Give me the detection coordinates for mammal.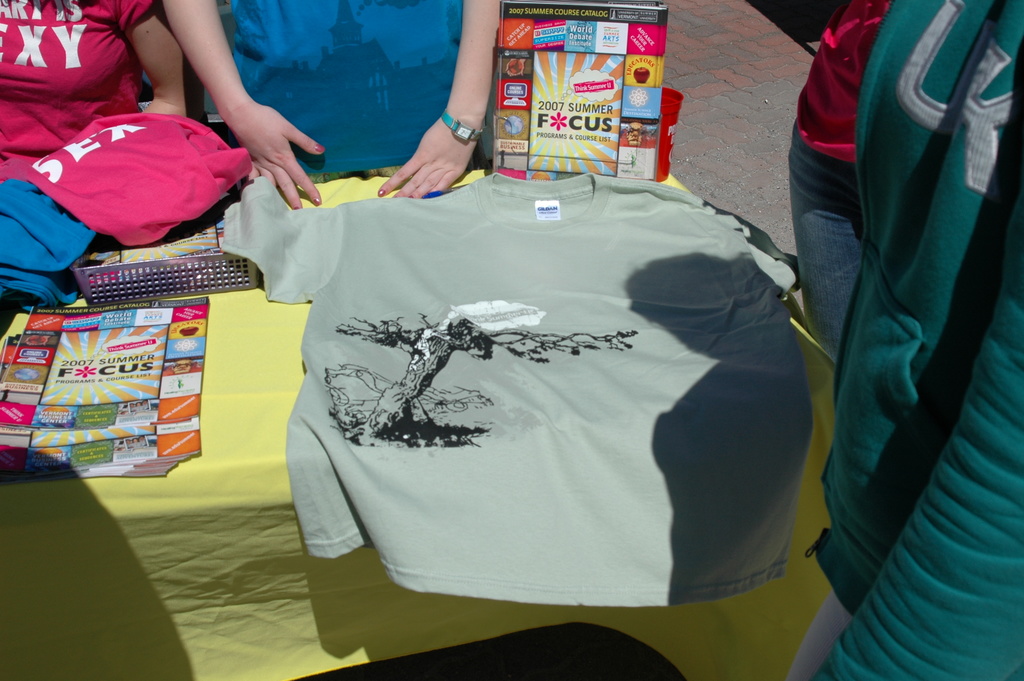
rect(0, 0, 209, 185).
